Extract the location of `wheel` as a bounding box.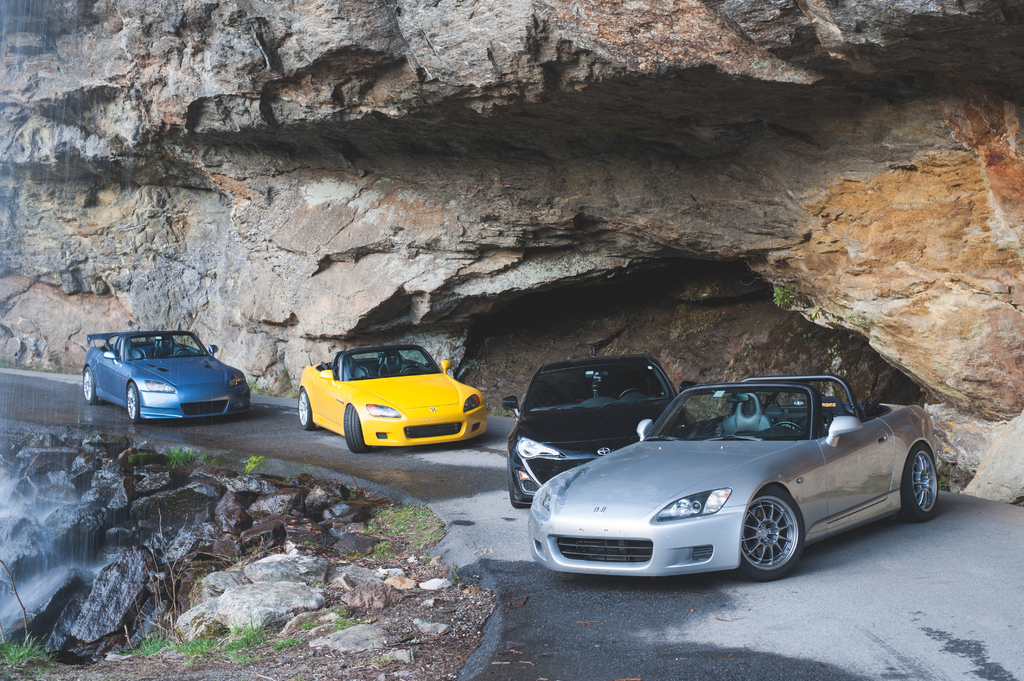
bbox=[298, 383, 314, 429].
